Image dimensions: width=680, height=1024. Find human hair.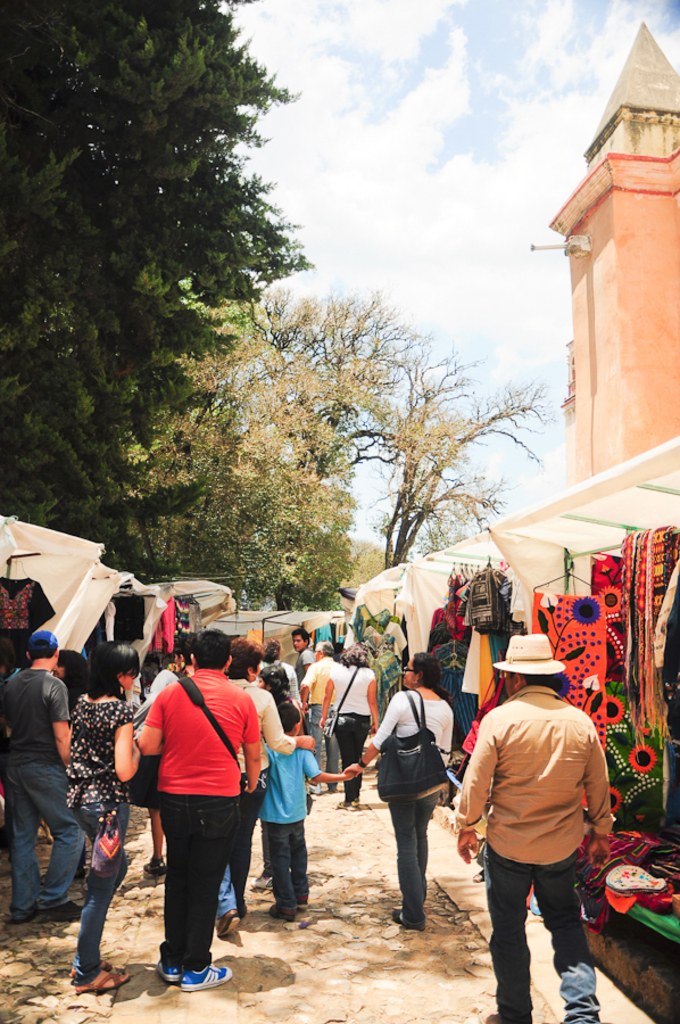
<bbox>343, 639, 366, 668</bbox>.
